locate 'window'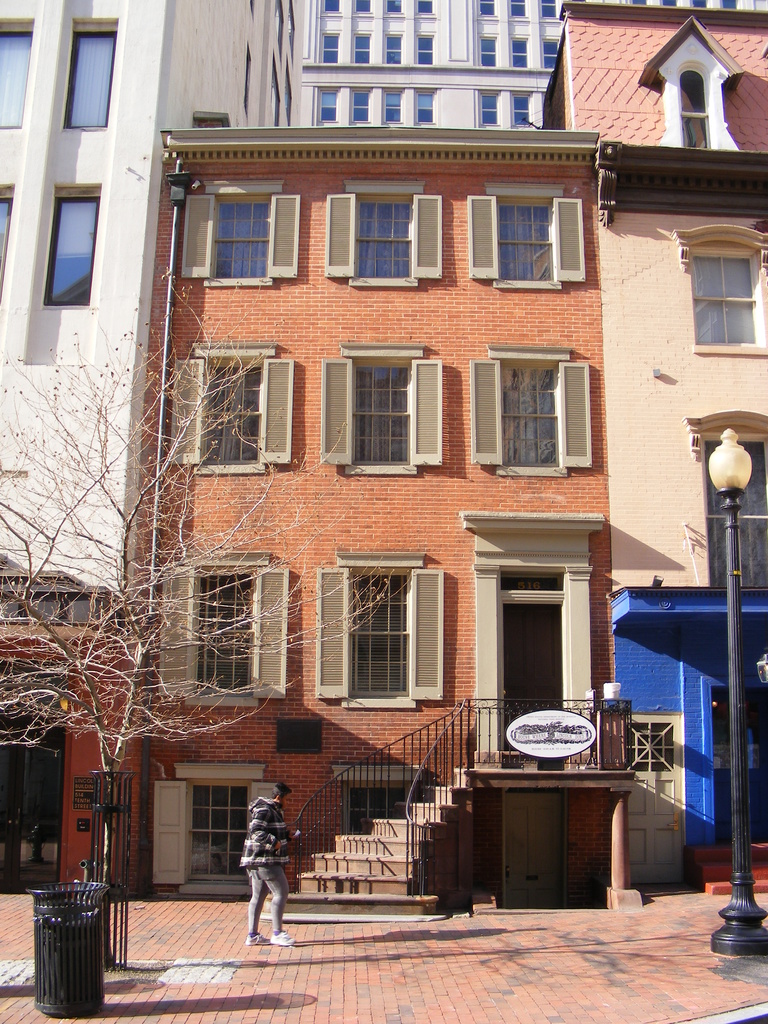
53, 195, 92, 303
